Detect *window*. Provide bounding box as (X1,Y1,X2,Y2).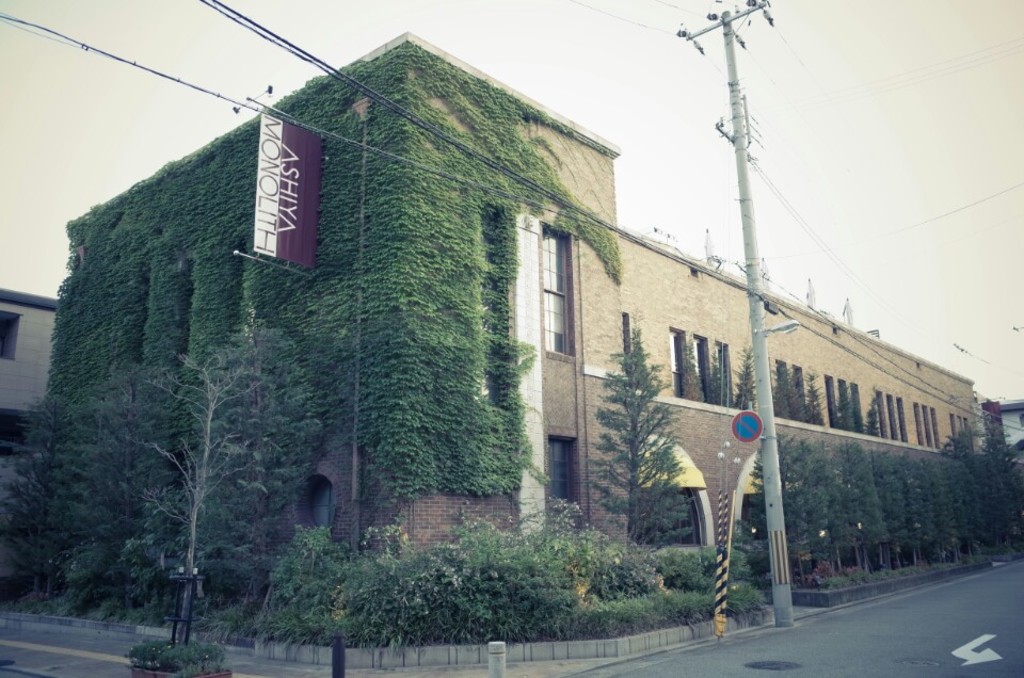
(774,358,809,426).
